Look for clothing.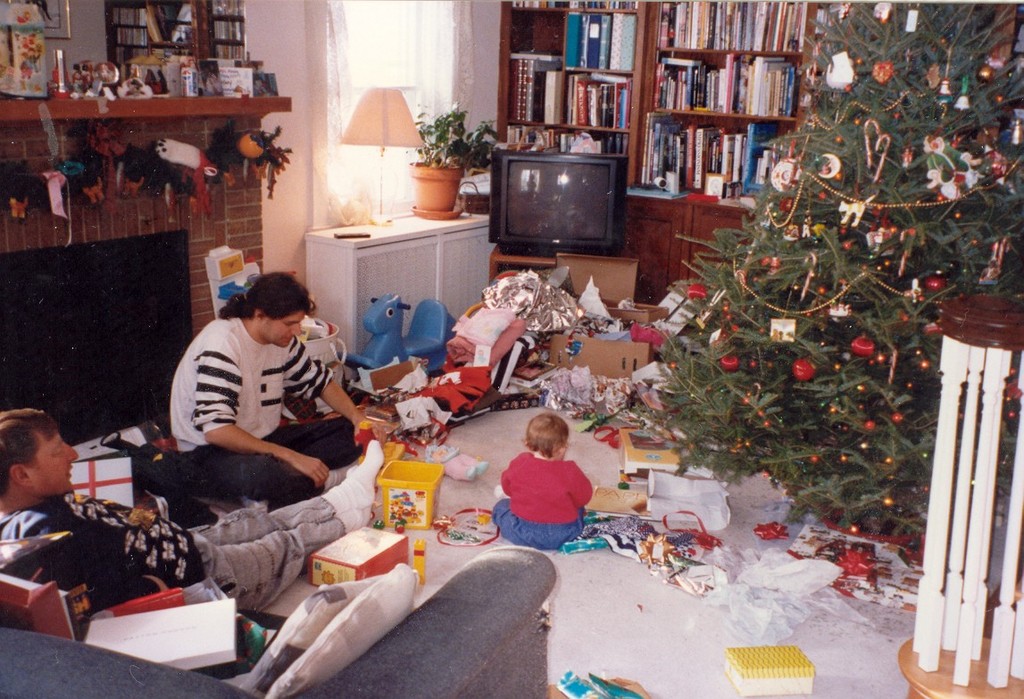
Found: detection(501, 451, 587, 552).
